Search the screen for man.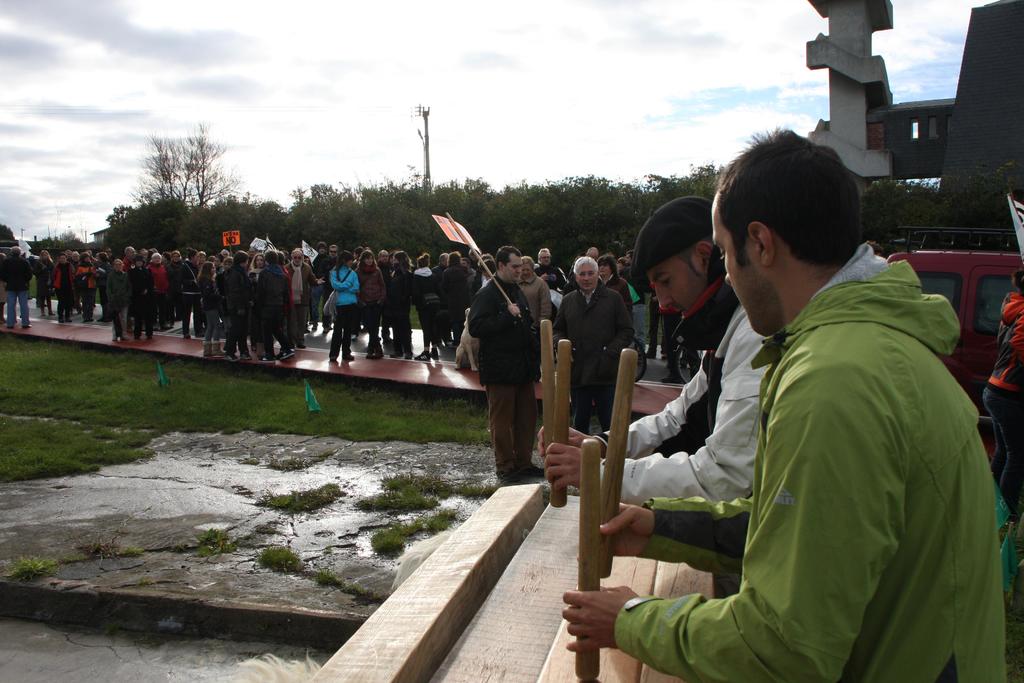
Found at x1=136 y1=248 x2=154 y2=261.
